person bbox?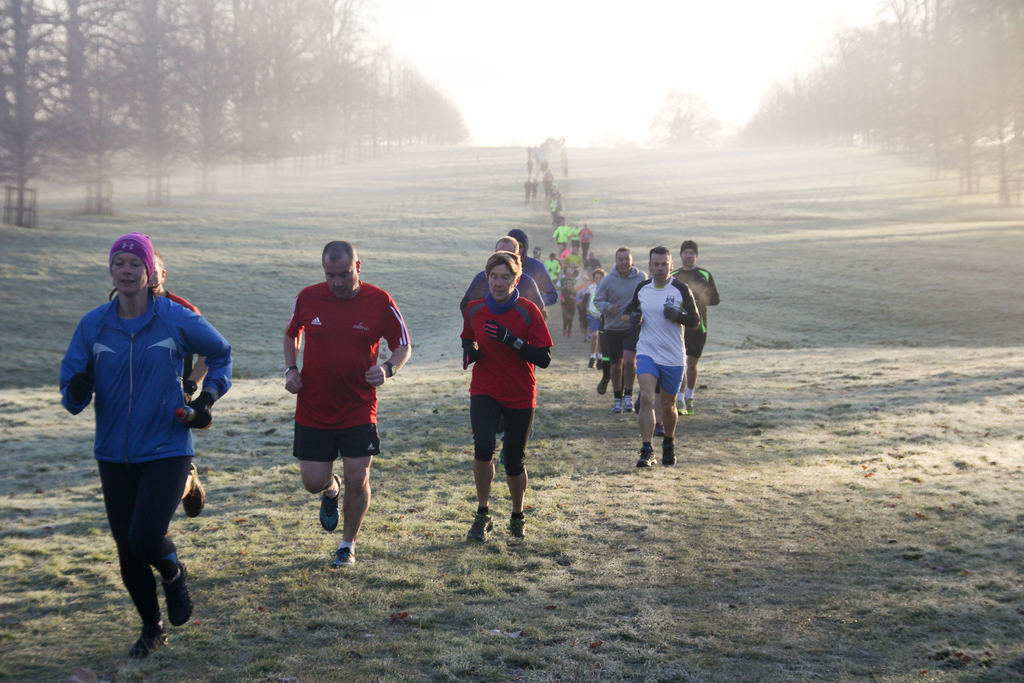
(463,234,543,434)
